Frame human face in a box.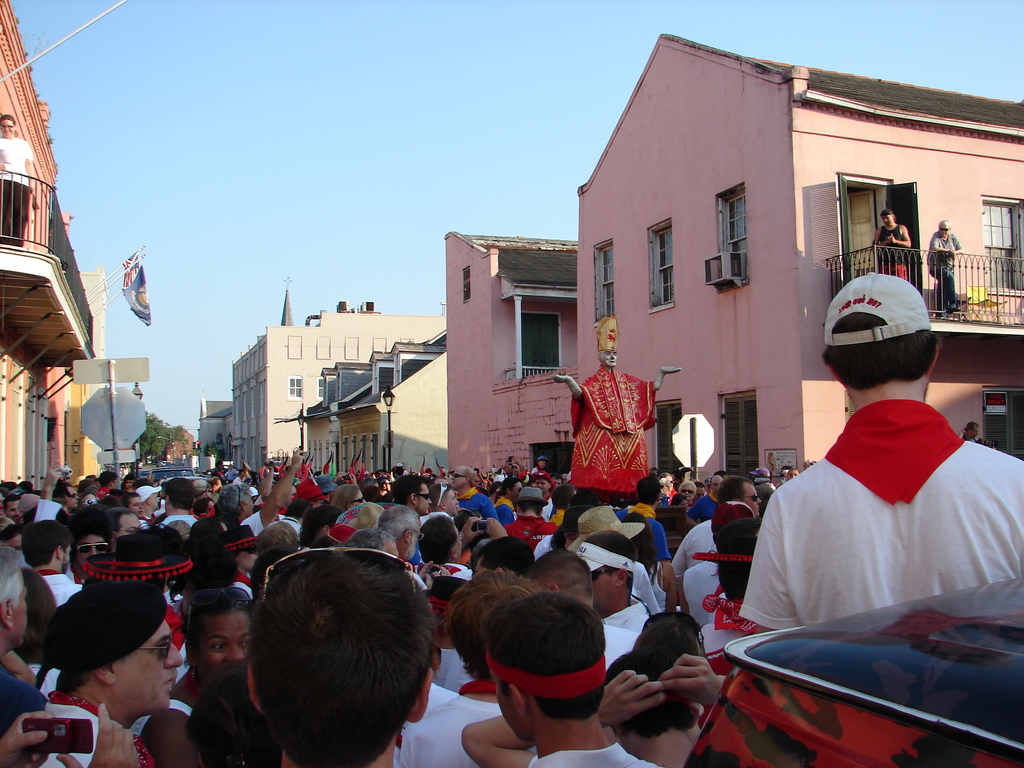
bbox=(666, 476, 673, 492).
